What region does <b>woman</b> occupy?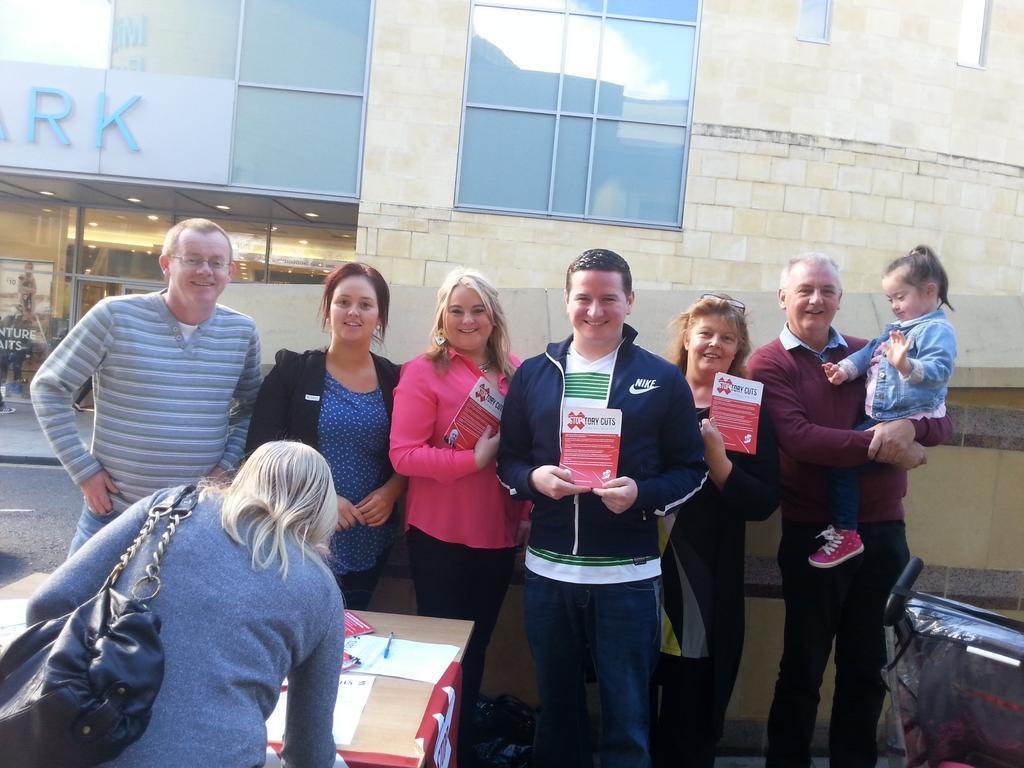
660 295 780 767.
